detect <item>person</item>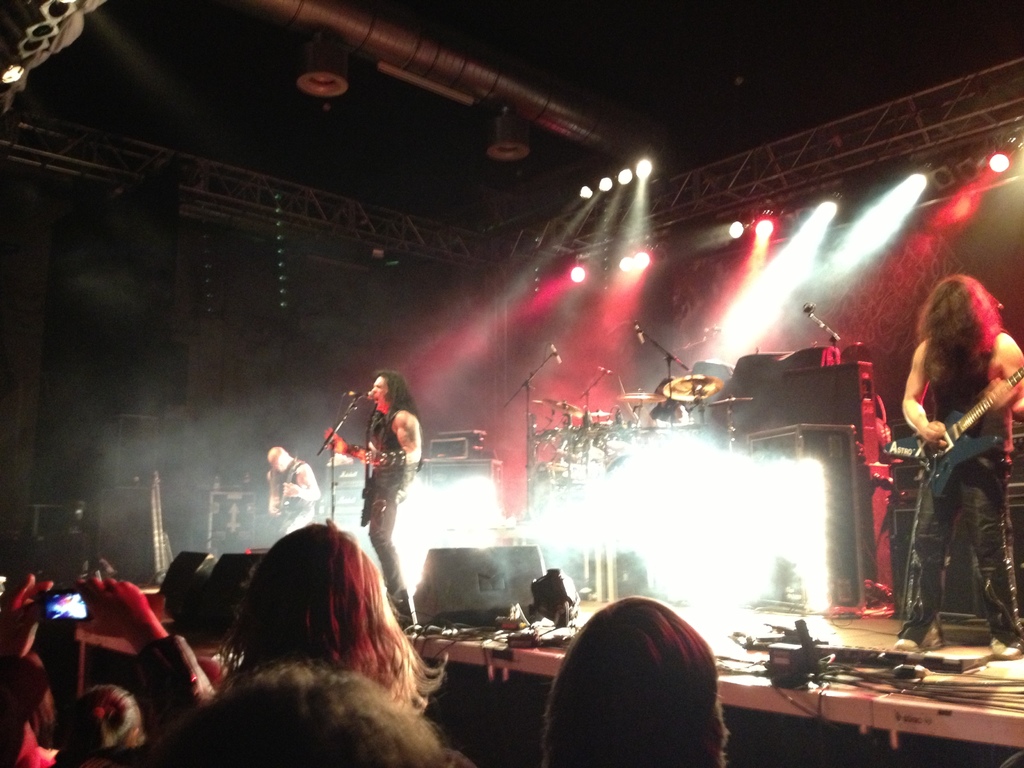
l=228, t=519, r=442, b=715
